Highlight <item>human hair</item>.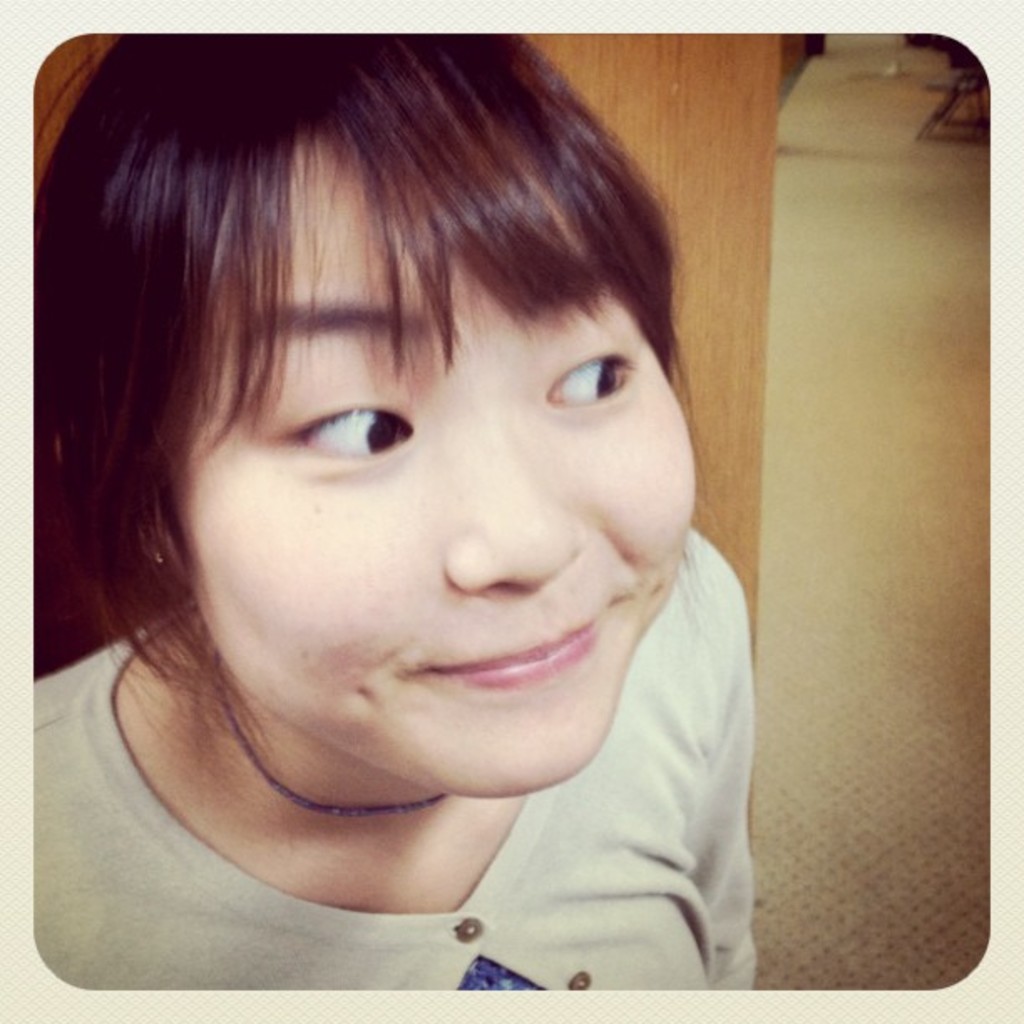
Highlighted region: {"left": 47, "top": 49, "right": 719, "bottom": 793}.
